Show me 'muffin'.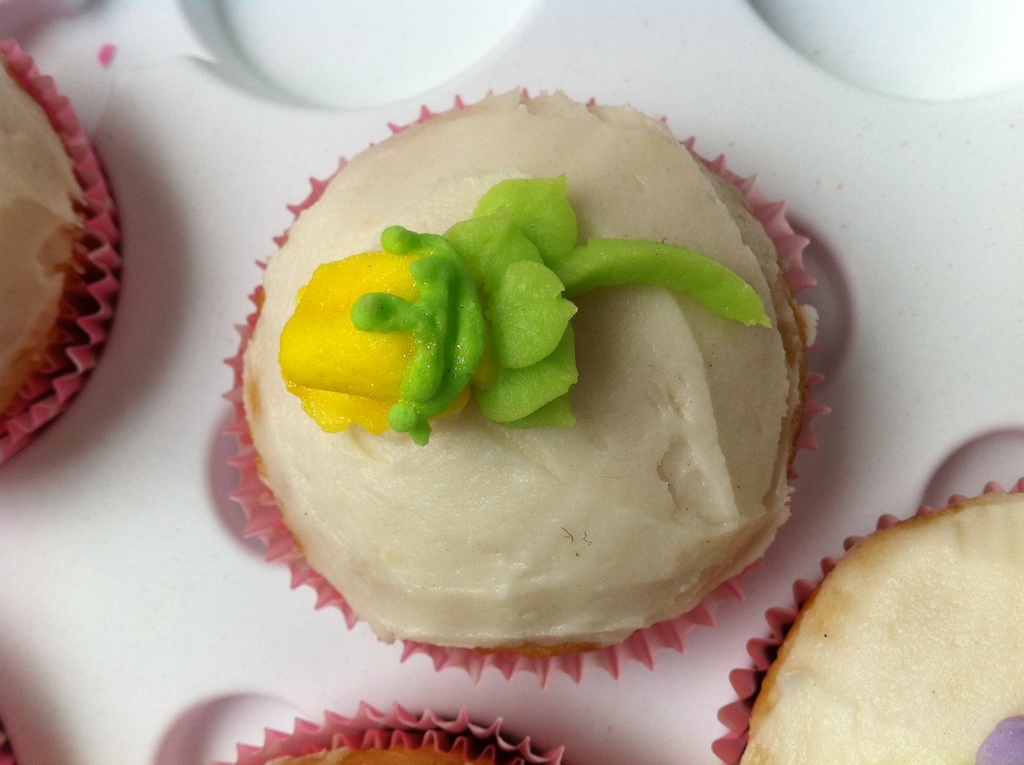
'muffin' is here: {"left": 204, "top": 701, "right": 565, "bottom": 764}.
